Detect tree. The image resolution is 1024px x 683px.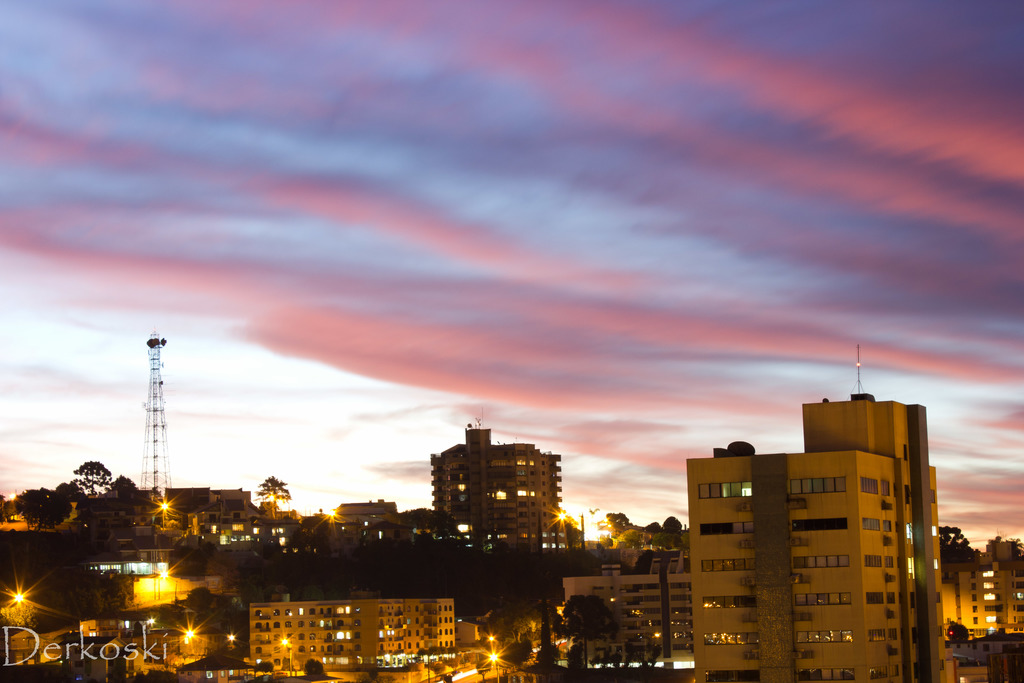
x1=942 y1=525 x2=979 y2=563.
